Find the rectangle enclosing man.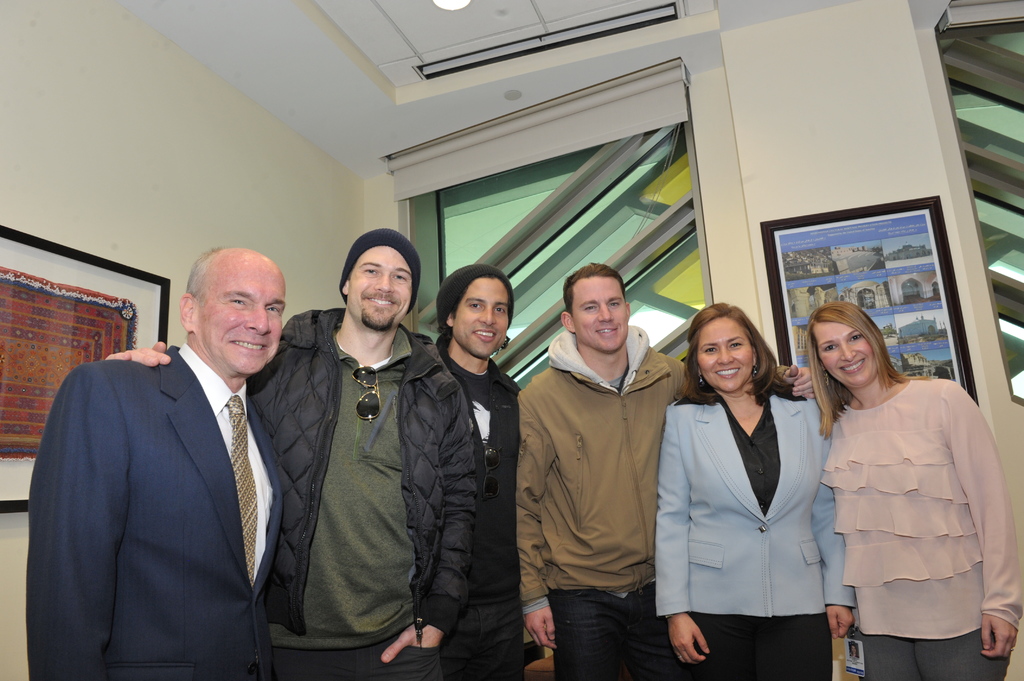
rect(433, 264, 521, 680).
